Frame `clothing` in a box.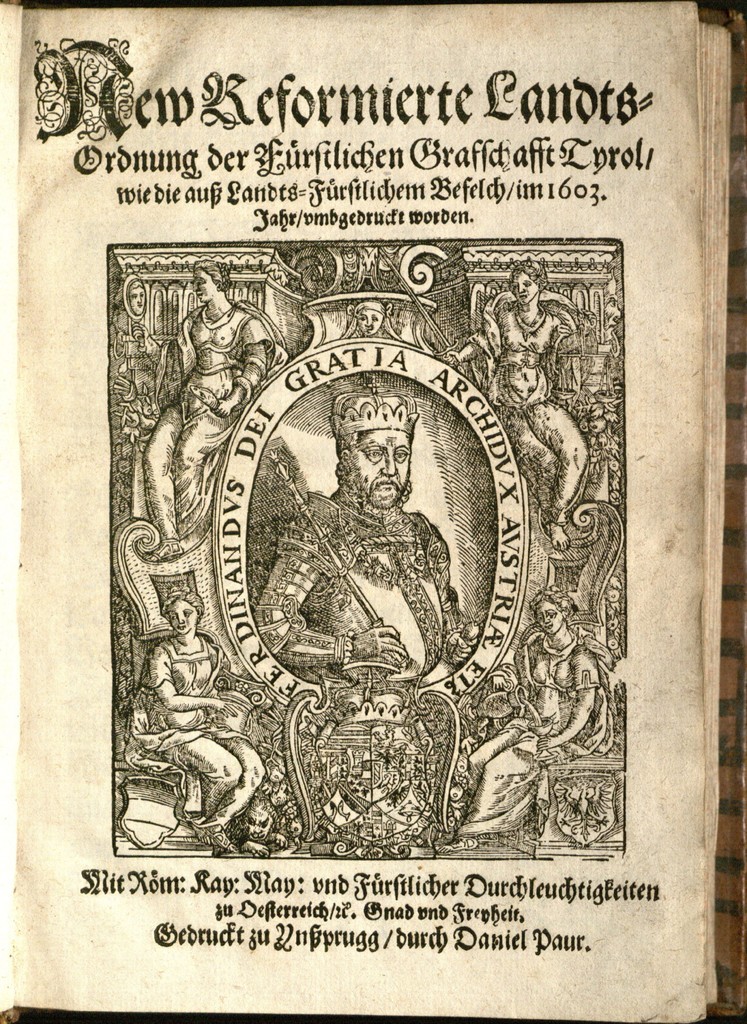
detection(132, 620, 260, 774).
